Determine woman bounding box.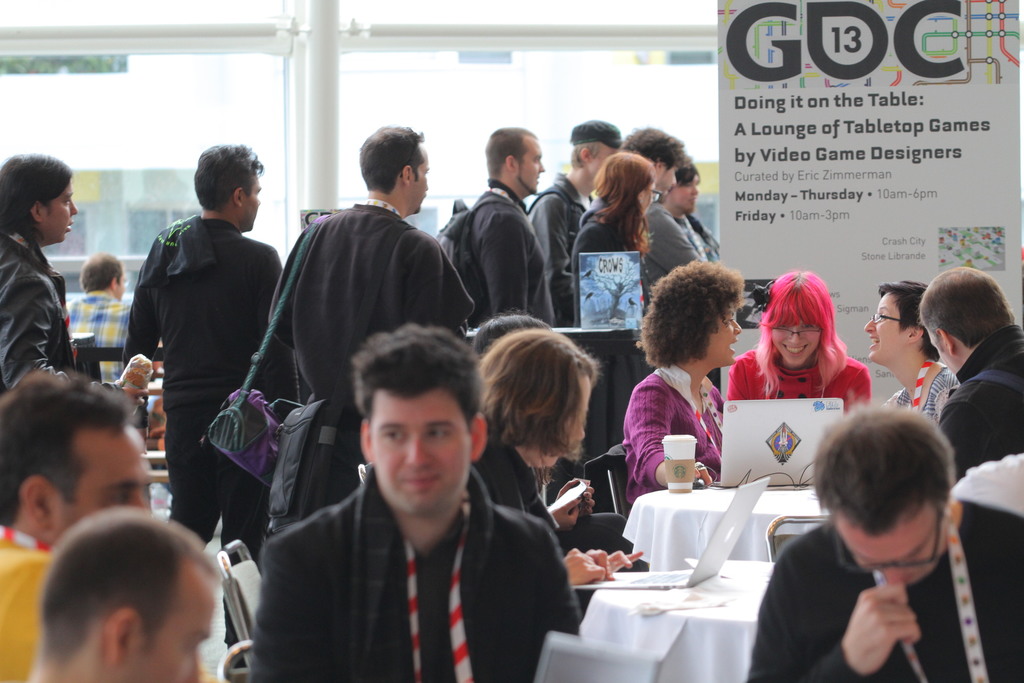
Determined: left=660, top=160, right=722, bottom=265.
